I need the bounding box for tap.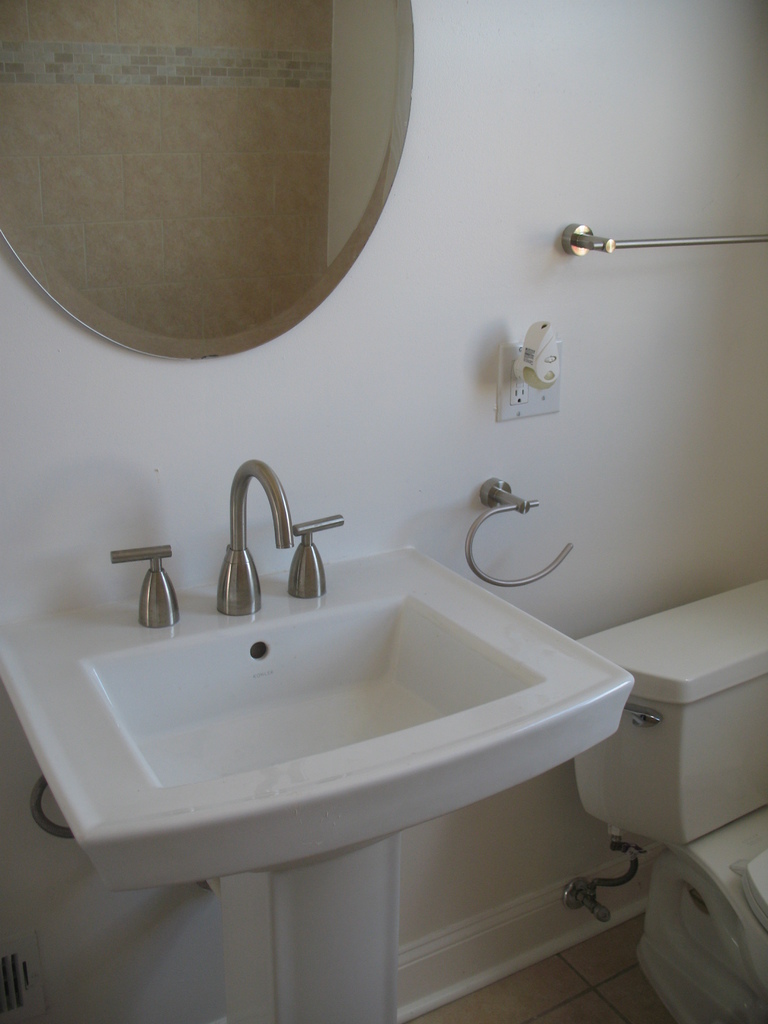
Here it is: 219:450:295:612.
